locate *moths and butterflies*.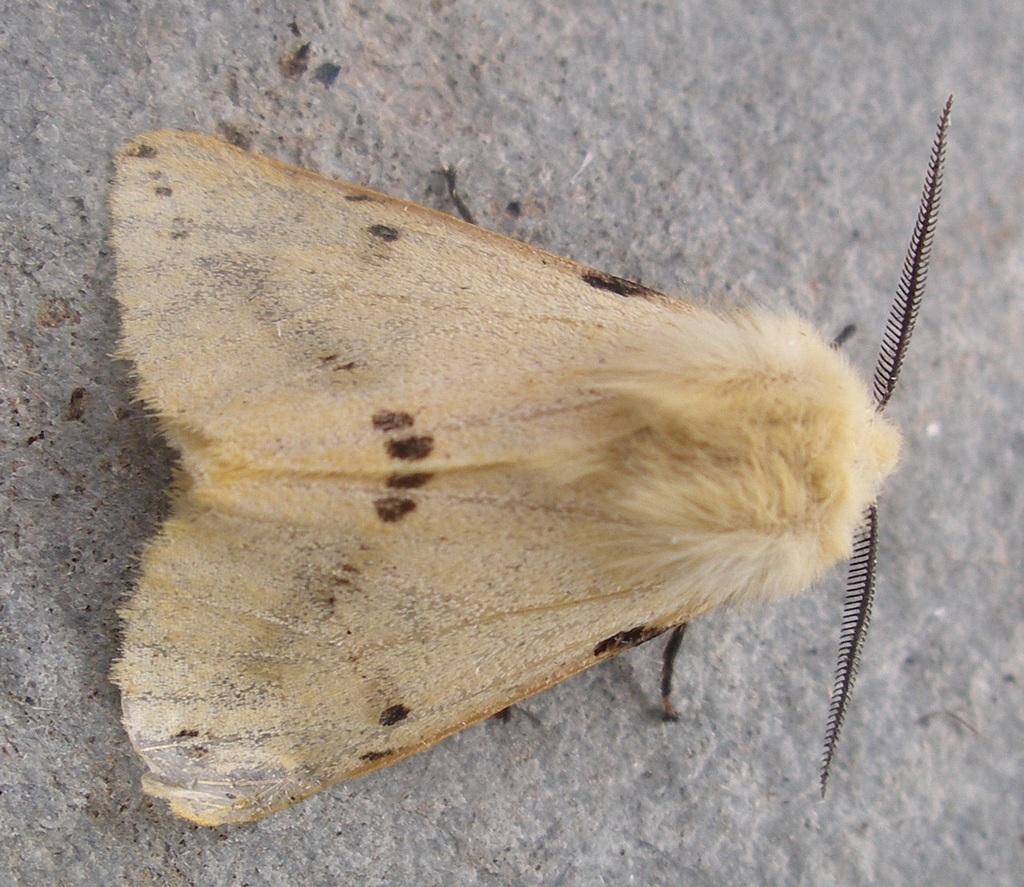
Bounding box: [x1=100, y1=94, x2=954, y2=829].
